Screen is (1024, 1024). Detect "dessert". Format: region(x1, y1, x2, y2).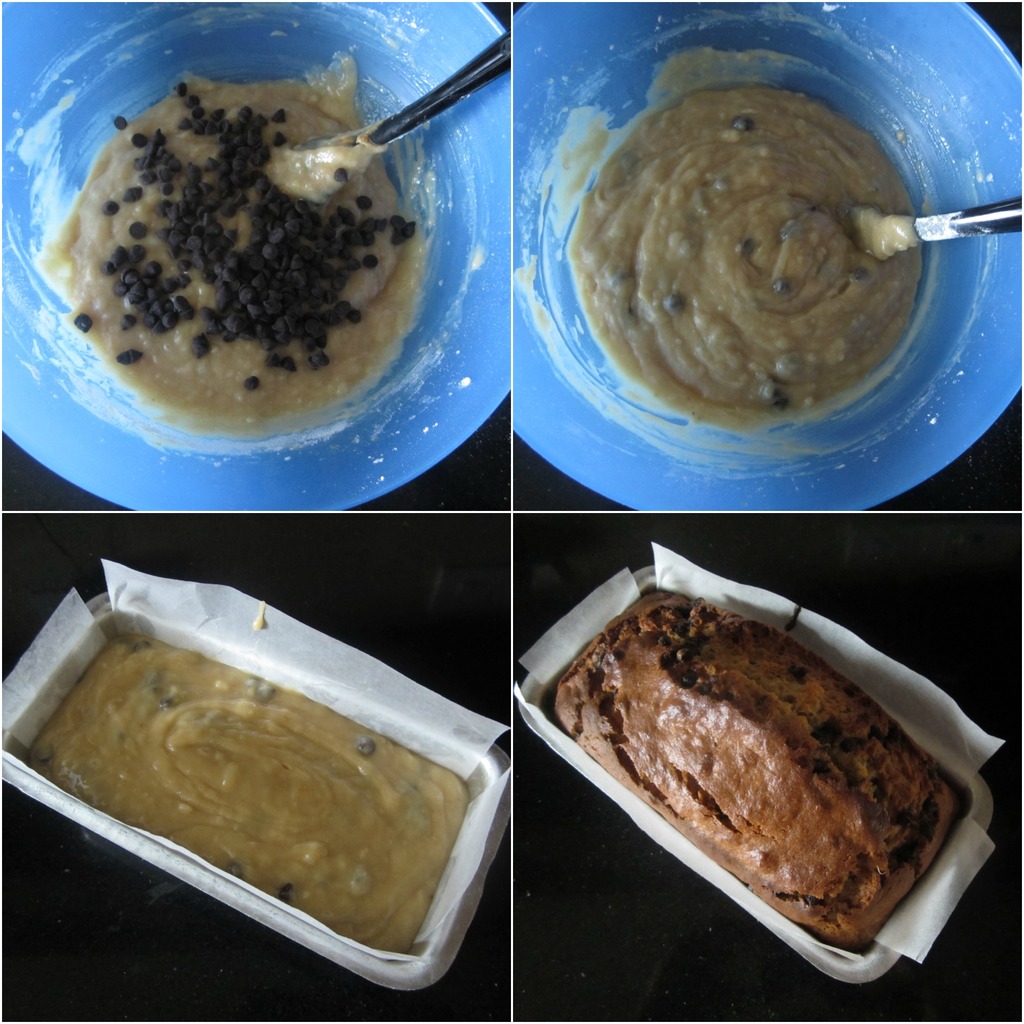
region(549, 585, 960, 949).
